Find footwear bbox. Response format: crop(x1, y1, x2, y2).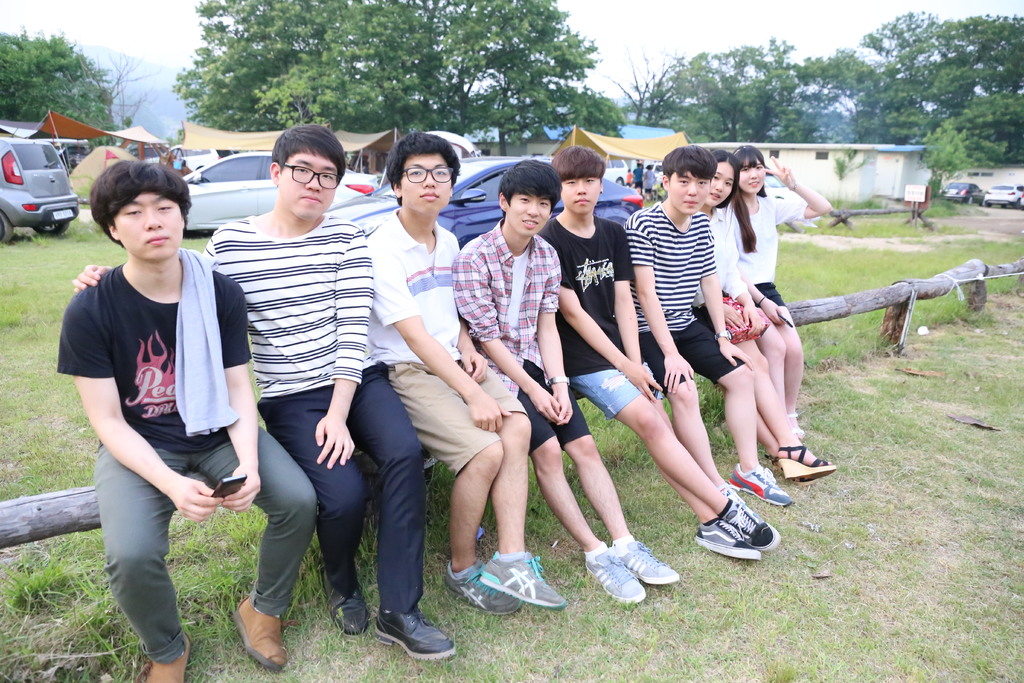
crop(765, 453, 814, 483).
